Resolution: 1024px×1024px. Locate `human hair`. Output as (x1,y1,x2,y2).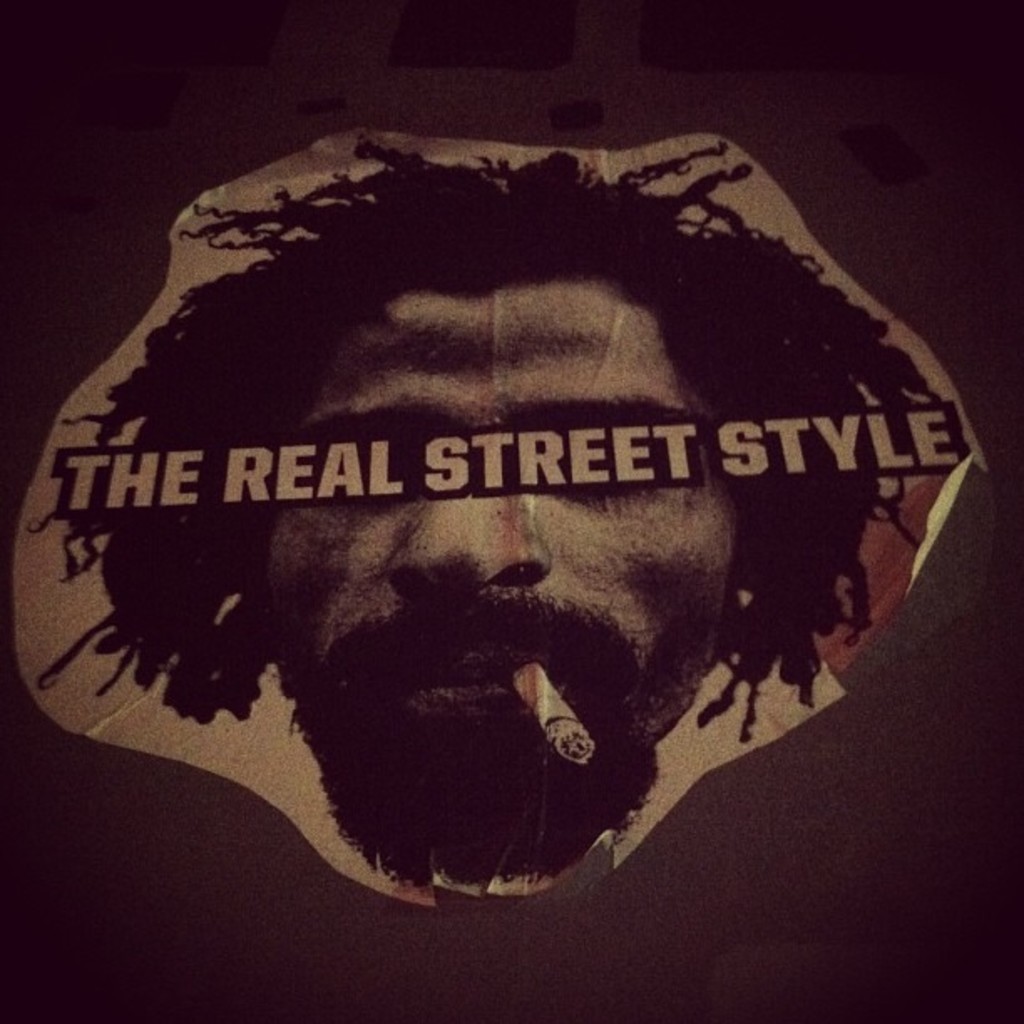
(8,119,979,910).
